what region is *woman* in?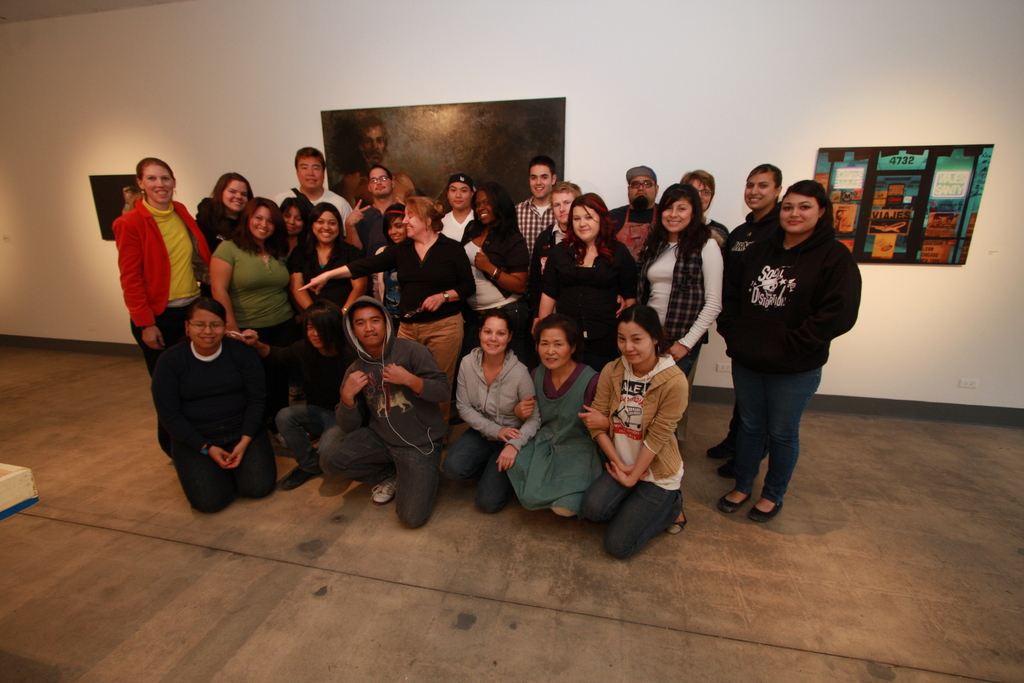
<region>278, 195, 315, 252</region>.
